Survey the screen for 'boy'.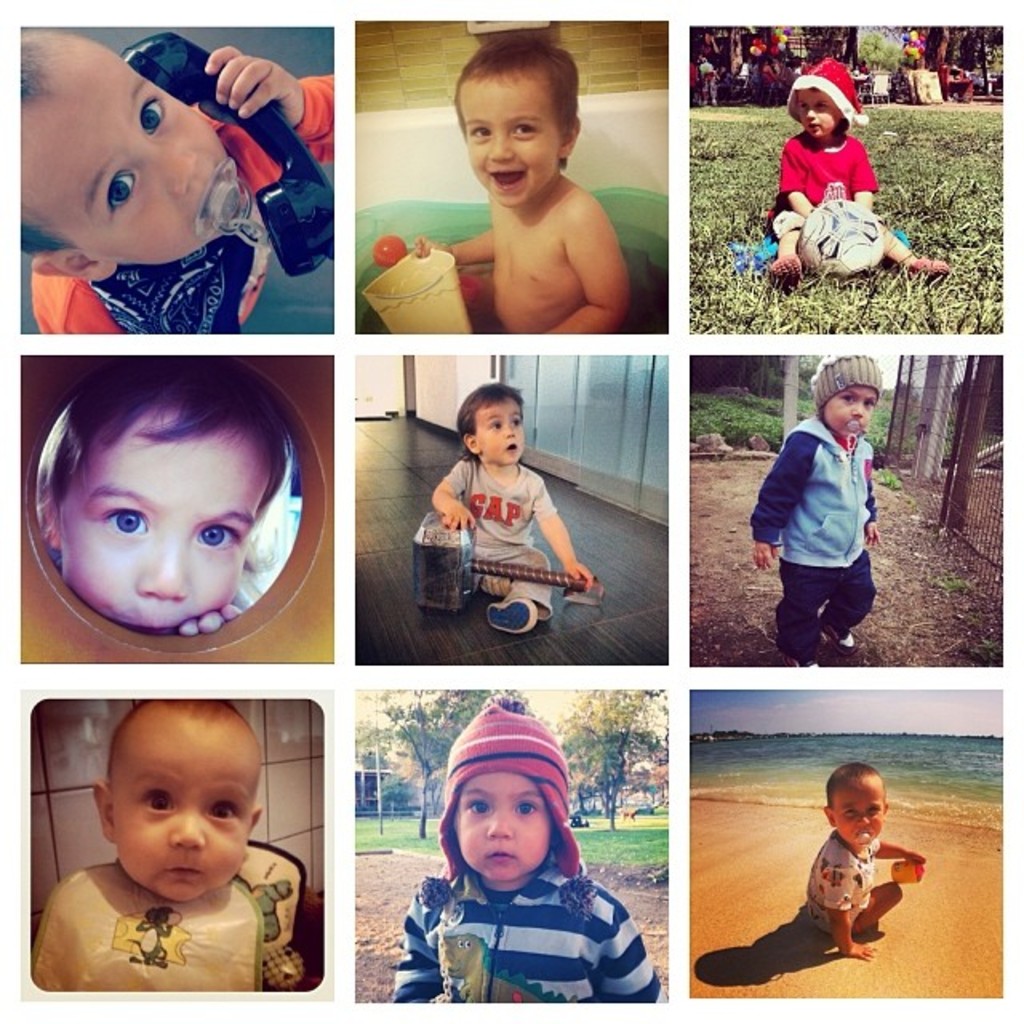
Survey found: x1=749, y1=344, x2=909, y2=675.
